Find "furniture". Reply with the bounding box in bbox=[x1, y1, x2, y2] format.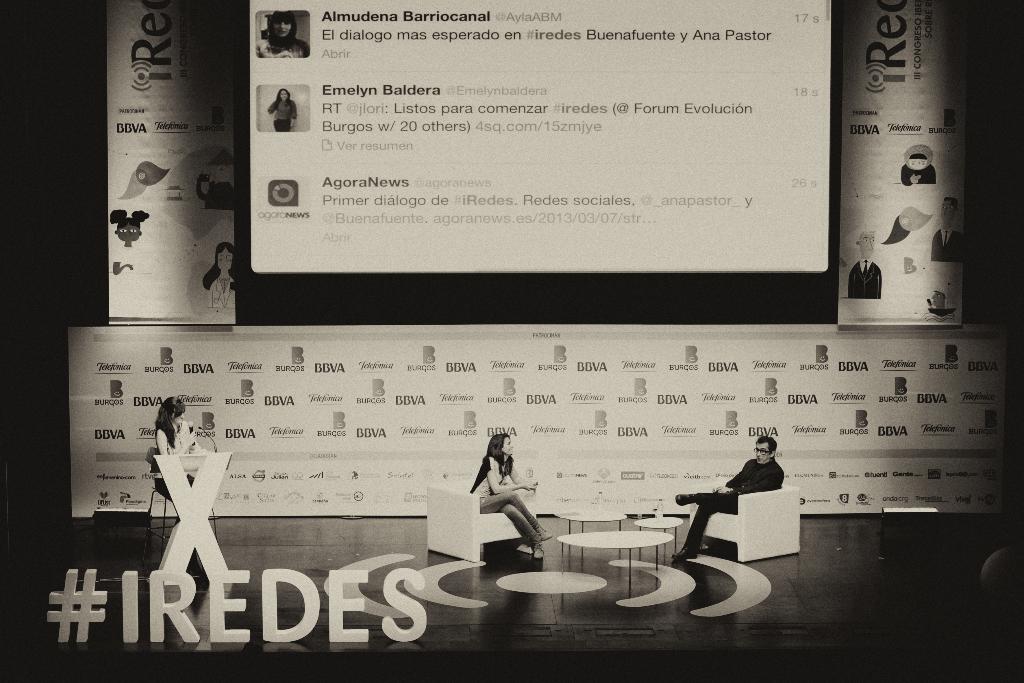
bbox=[635, 513, 685, 573].
